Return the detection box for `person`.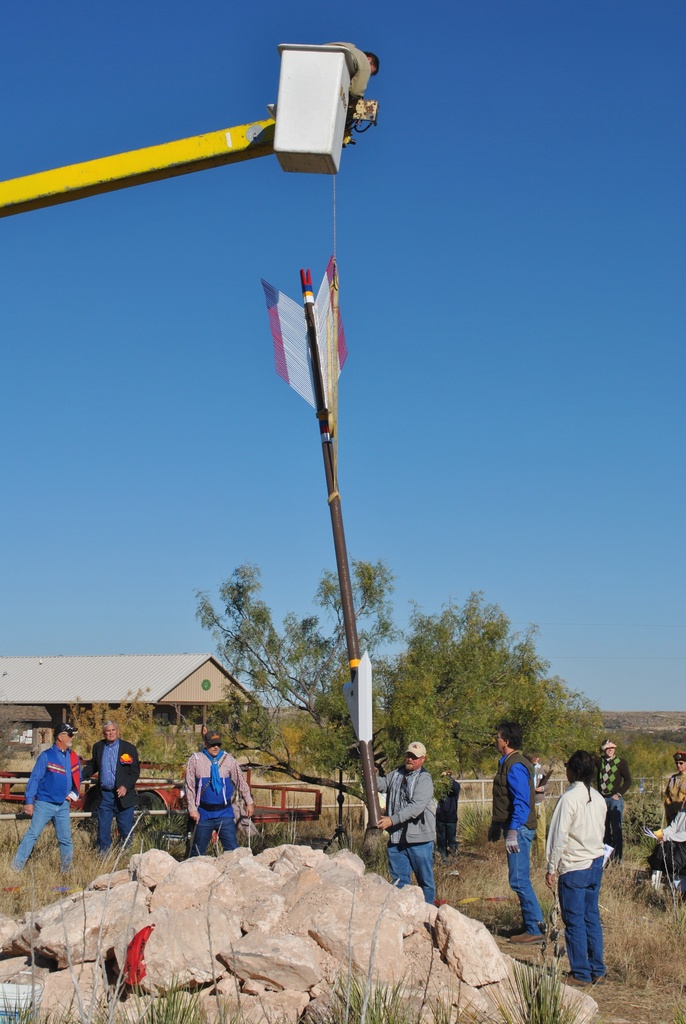
crop(521, 747, 550, 870).
